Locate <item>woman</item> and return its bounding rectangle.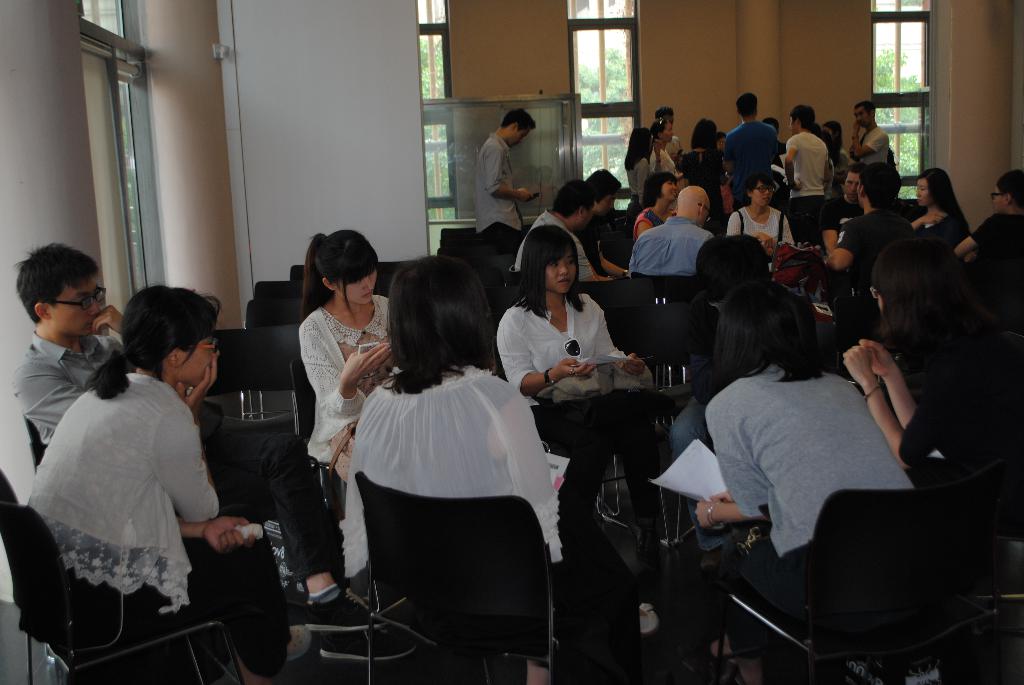
x1=842 y1=236 x2=1023 y2=513.
